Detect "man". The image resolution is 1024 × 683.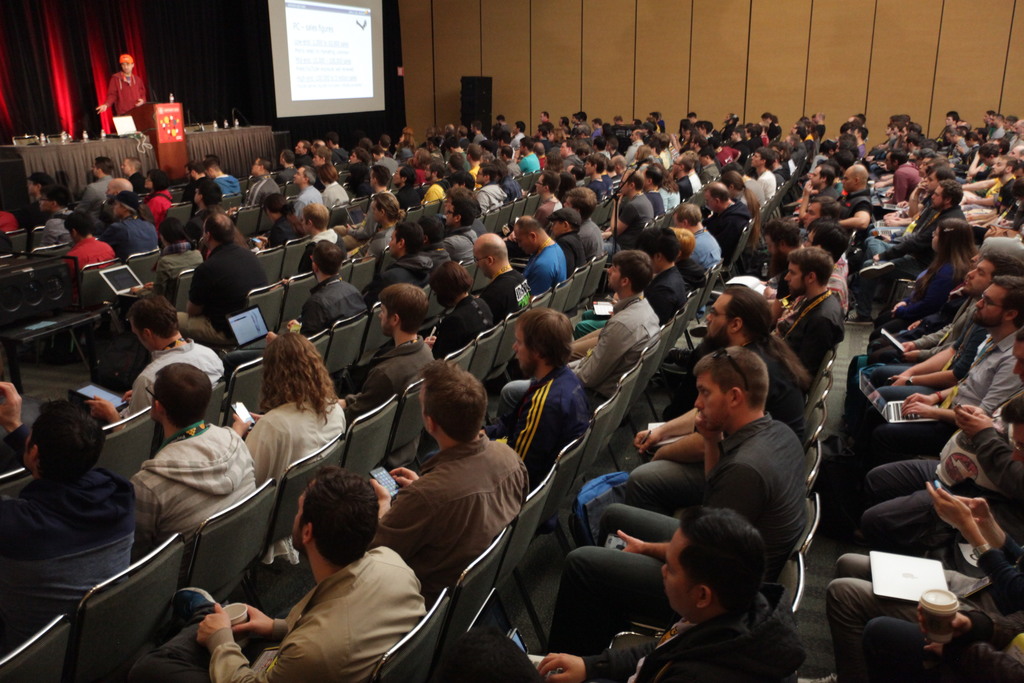
crop(3, 398, 162, 640).
